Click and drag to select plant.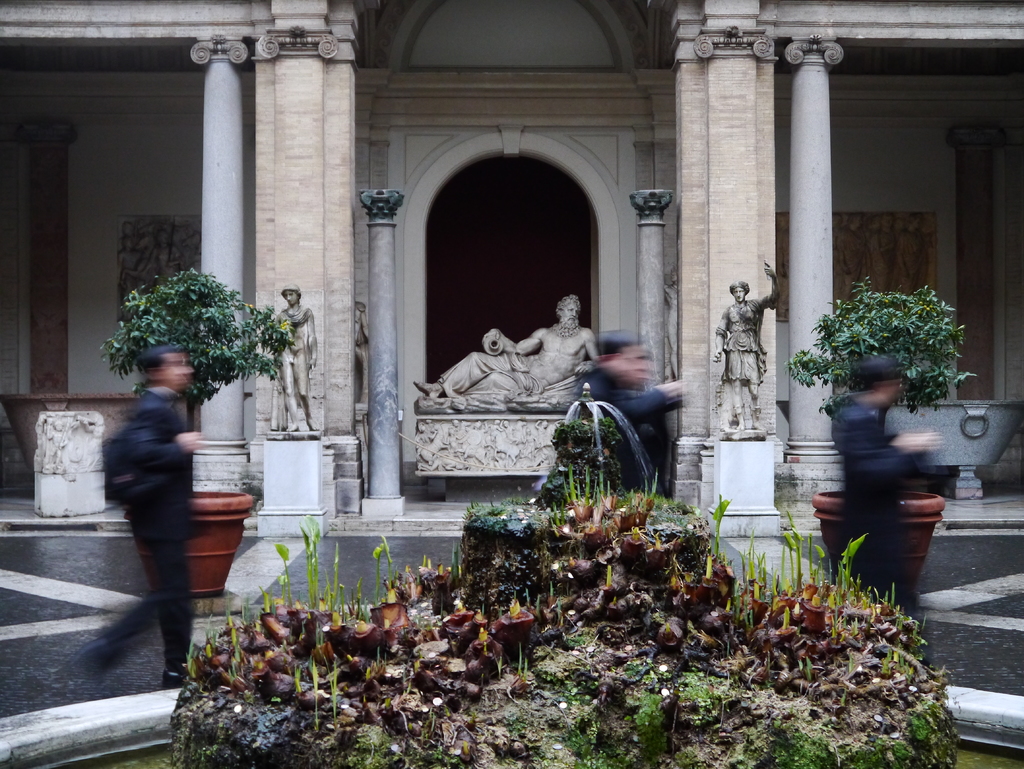
Selection: 784, 274, 977, 430.
